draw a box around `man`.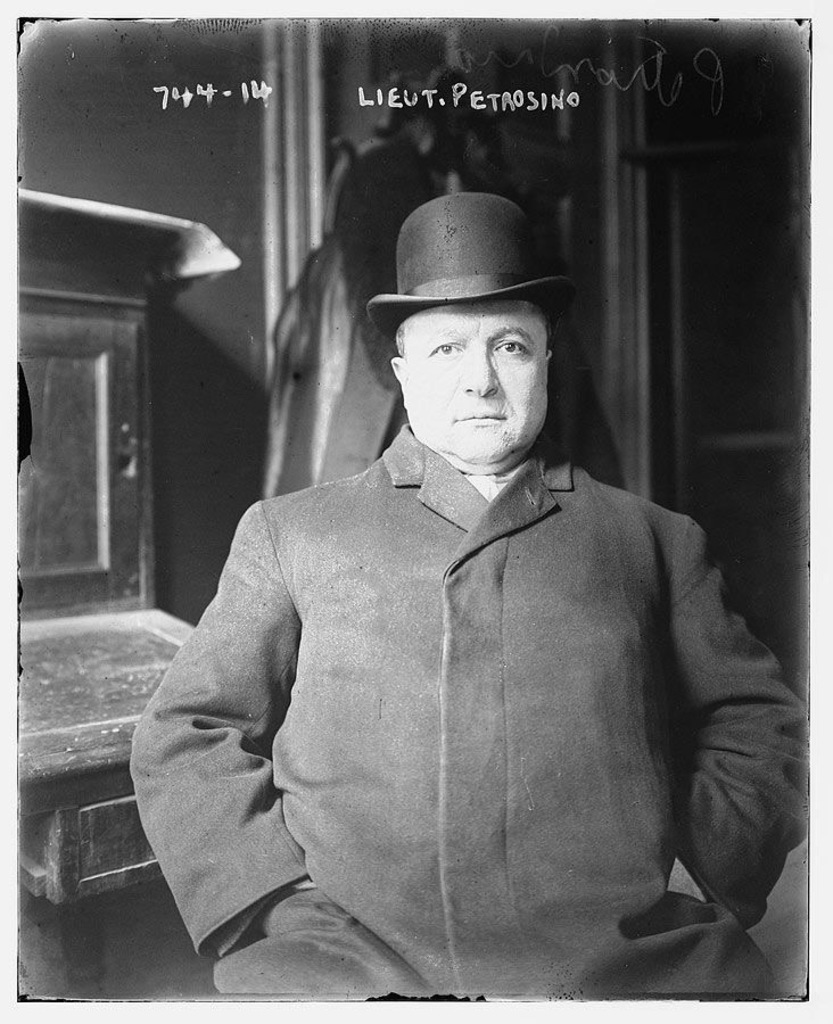
locate(115, 116, 789, 992).
